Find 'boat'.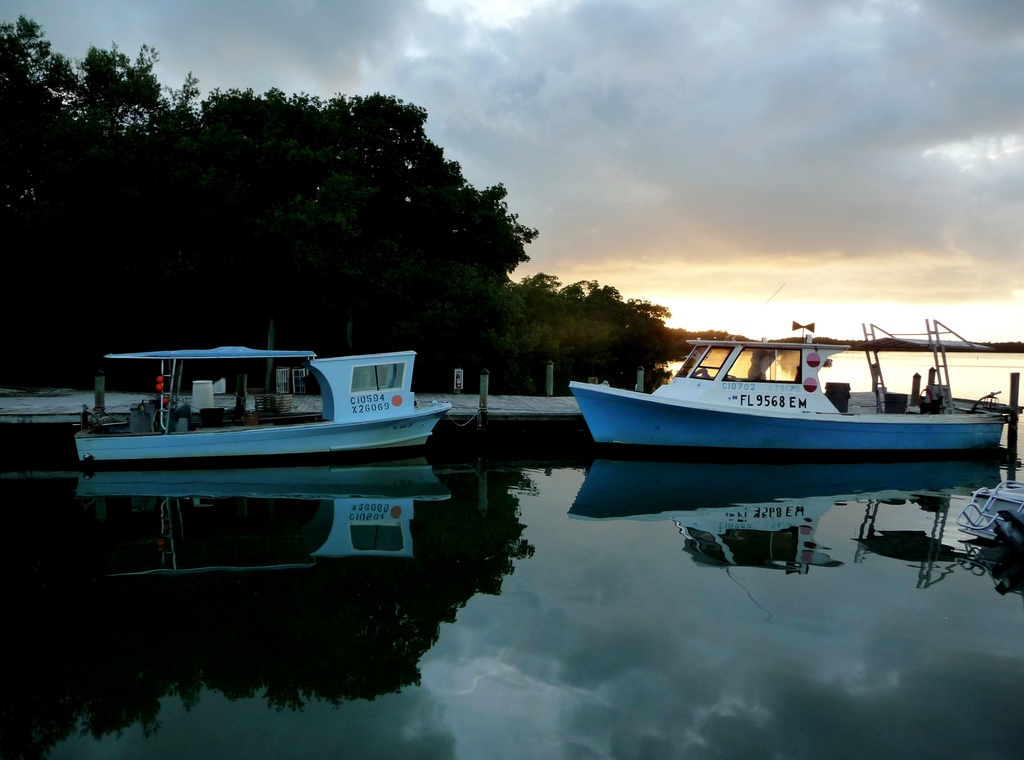
left=563, top=282, right=1021, bottom=452.
